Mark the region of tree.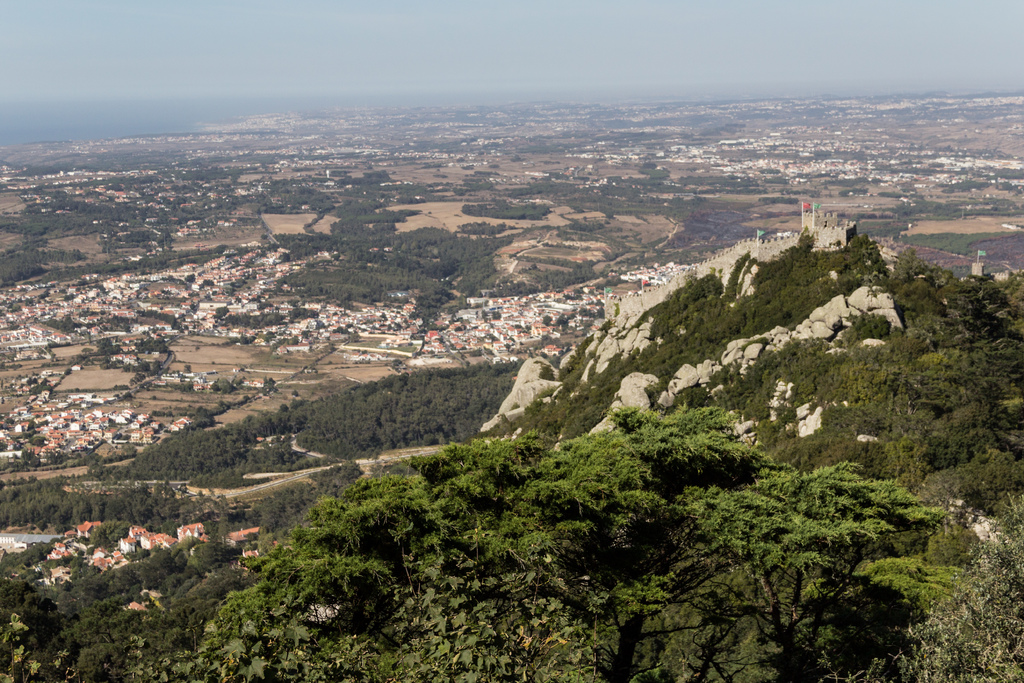
Region: box(234, 245, 252, 259).
